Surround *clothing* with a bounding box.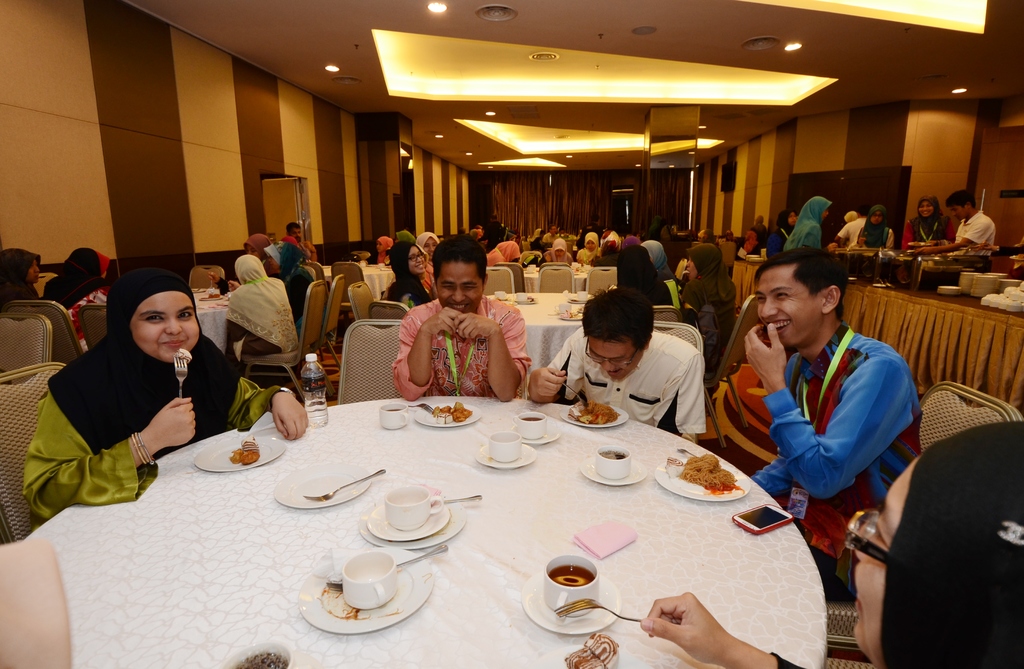
detection(19, 312, 293, 540).
